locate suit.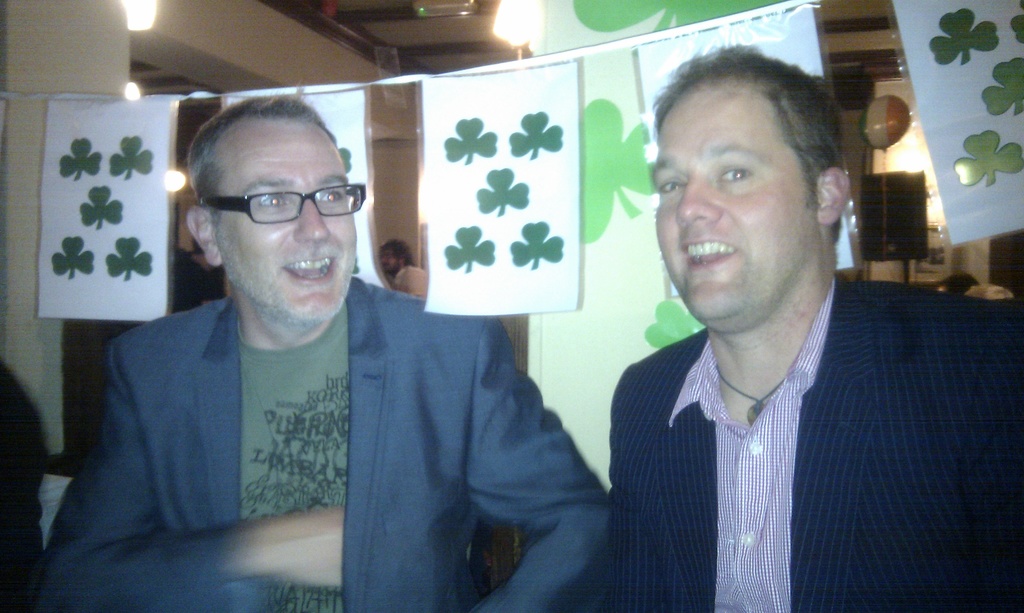
Bounding box: bbox(535, 136, 984, 601).
